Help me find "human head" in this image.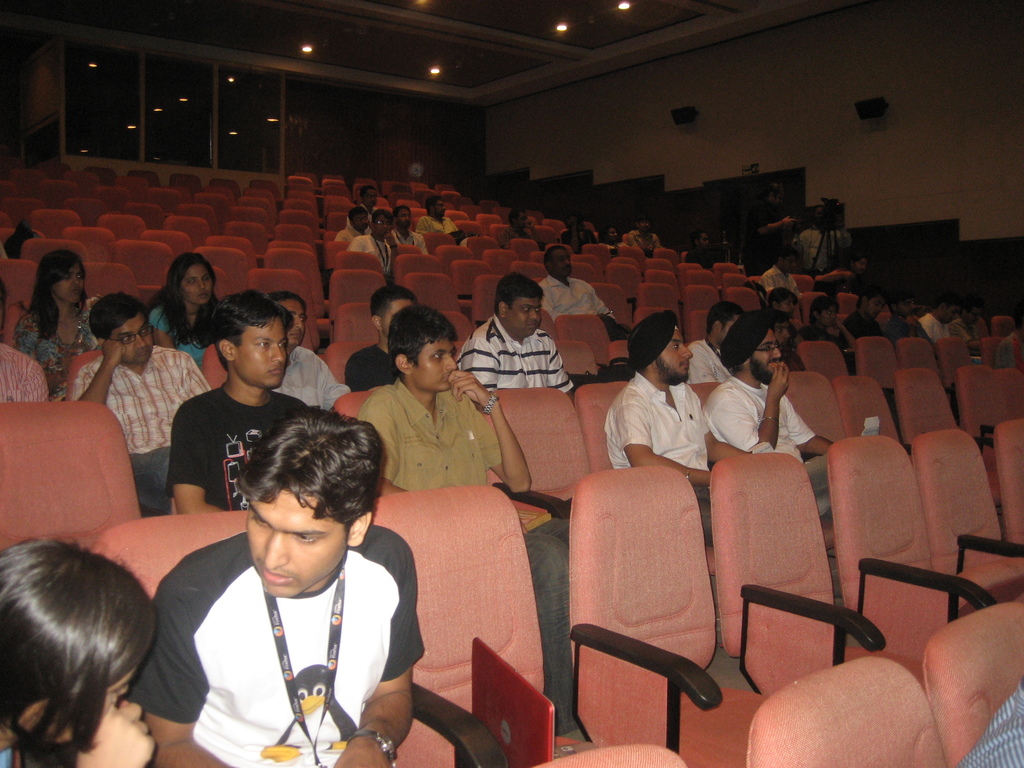
Found it: <bbox>367, 209, 394, 237</bbox>.
